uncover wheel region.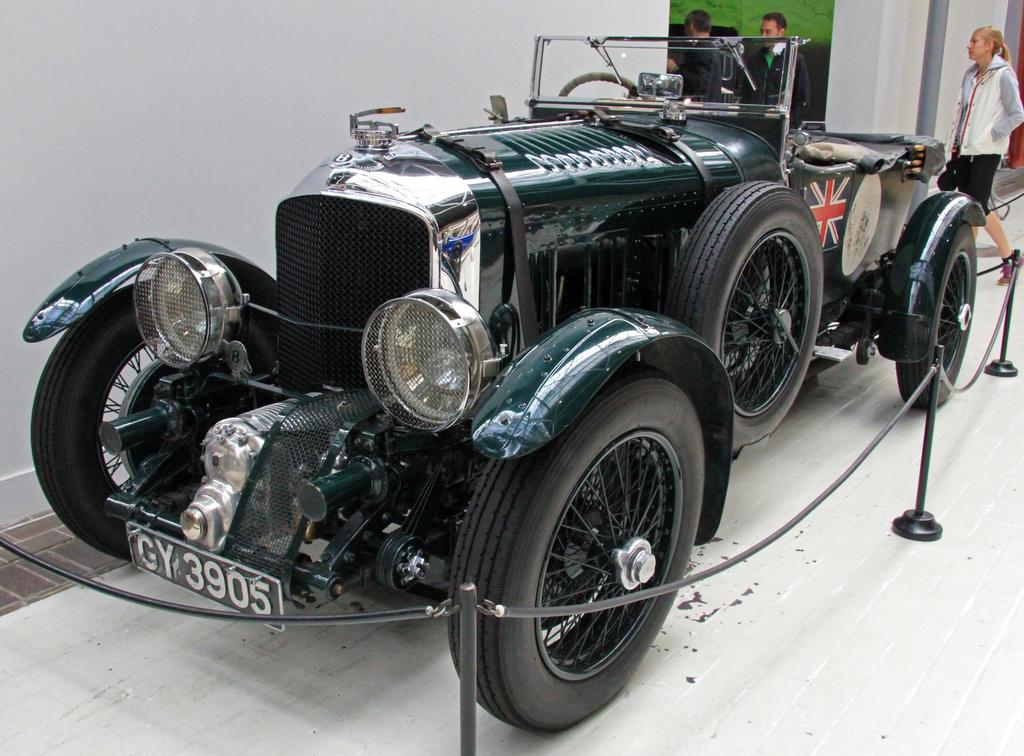
Uncovered: <bbox>664, 182, 824, 442</bbox>.
